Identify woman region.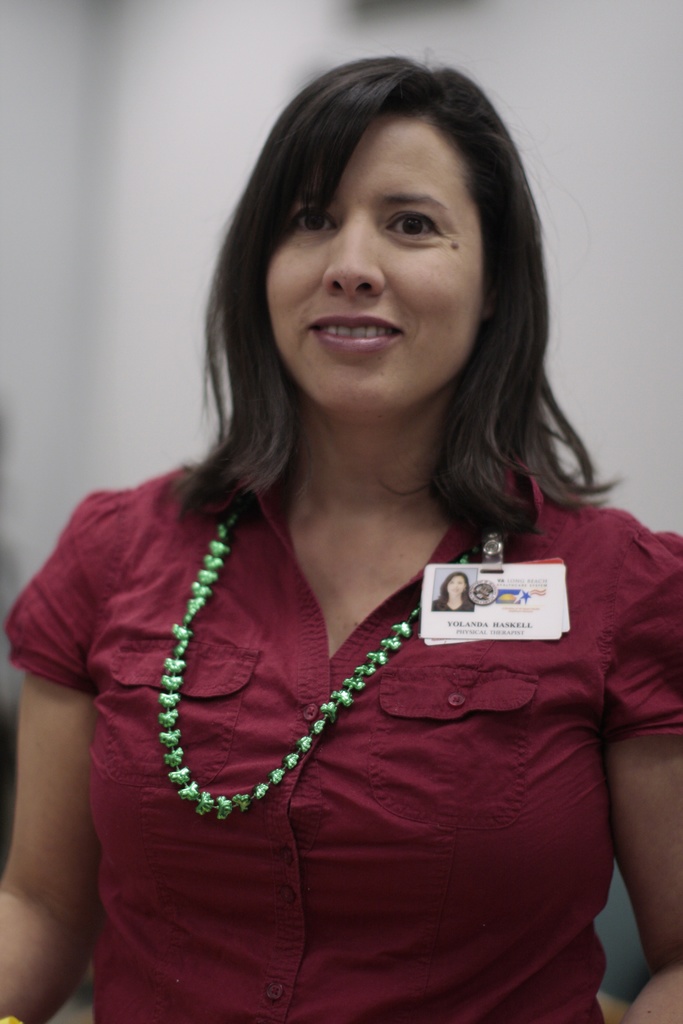
Region: pyautogui.locateOnScreen(32, 51, 668, 1007).
